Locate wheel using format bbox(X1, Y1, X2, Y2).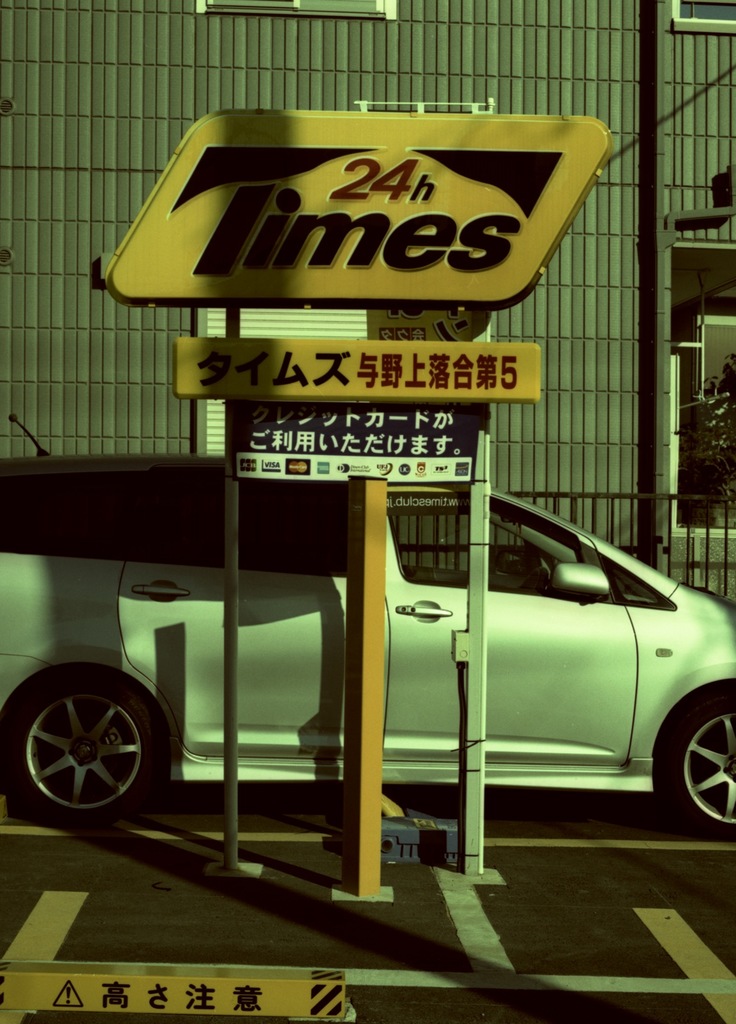
bbox(13, 675, 156, 825).
